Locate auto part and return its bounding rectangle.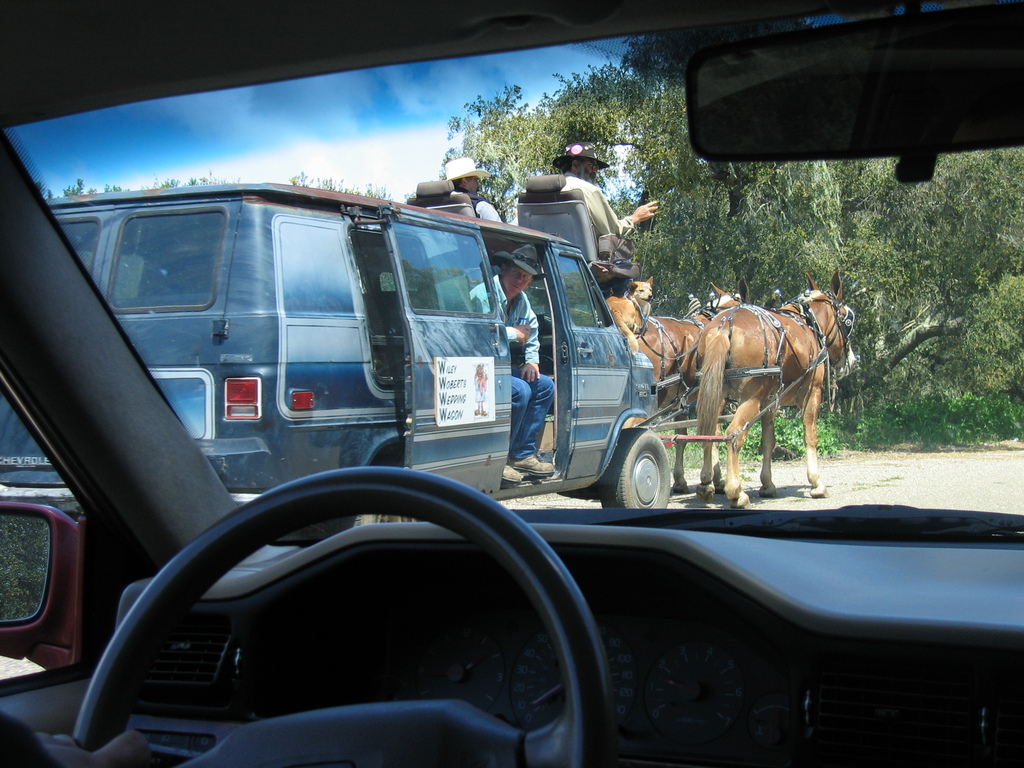
54:460:653:752.
